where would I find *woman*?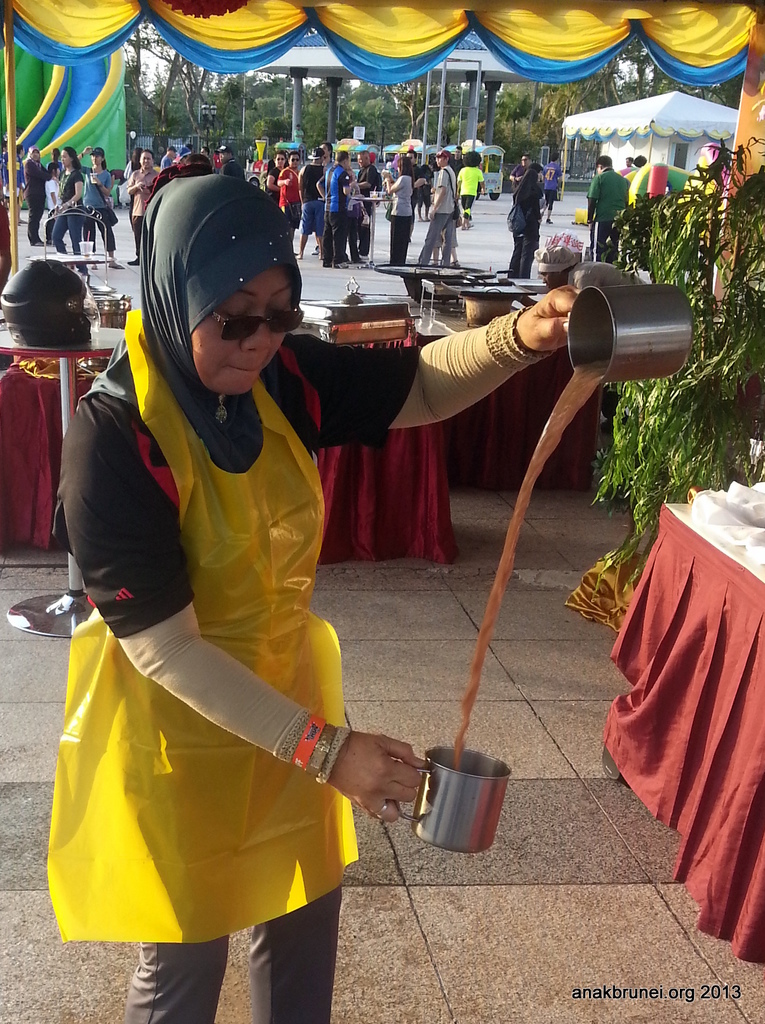
At 74:150:117:259.
